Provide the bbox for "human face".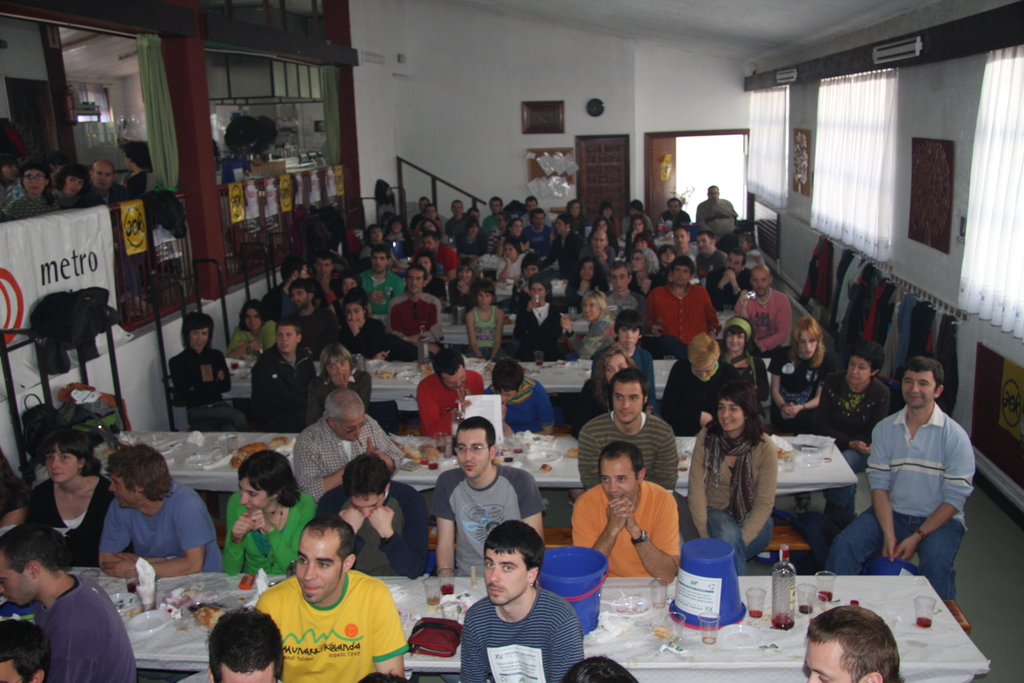
[669,201,676,213].
